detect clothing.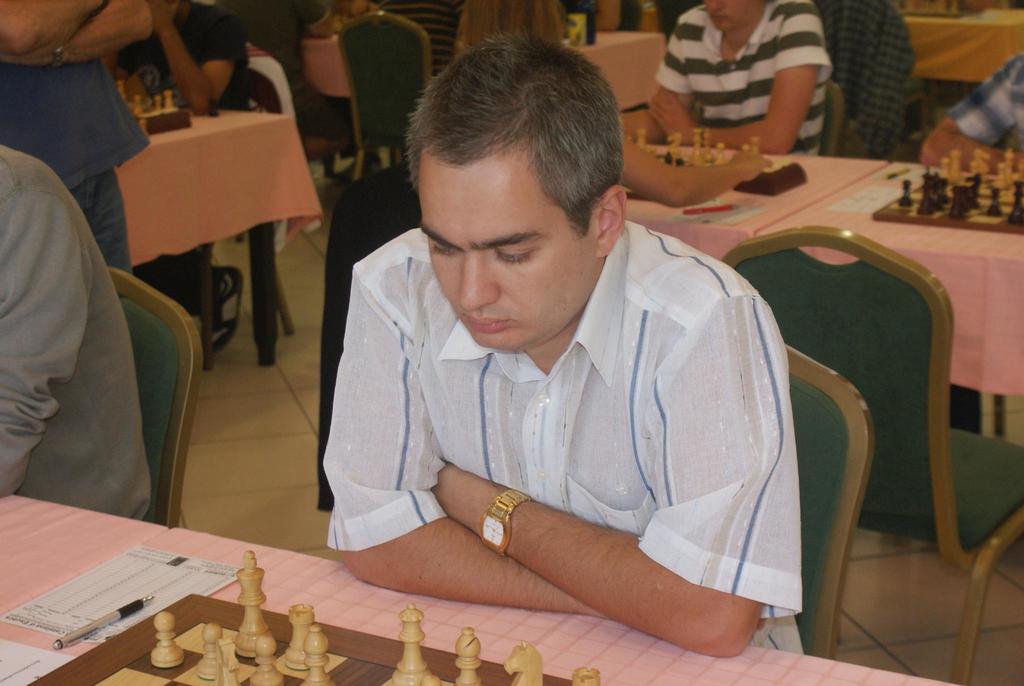
Detected at [944,50,1023,150].
